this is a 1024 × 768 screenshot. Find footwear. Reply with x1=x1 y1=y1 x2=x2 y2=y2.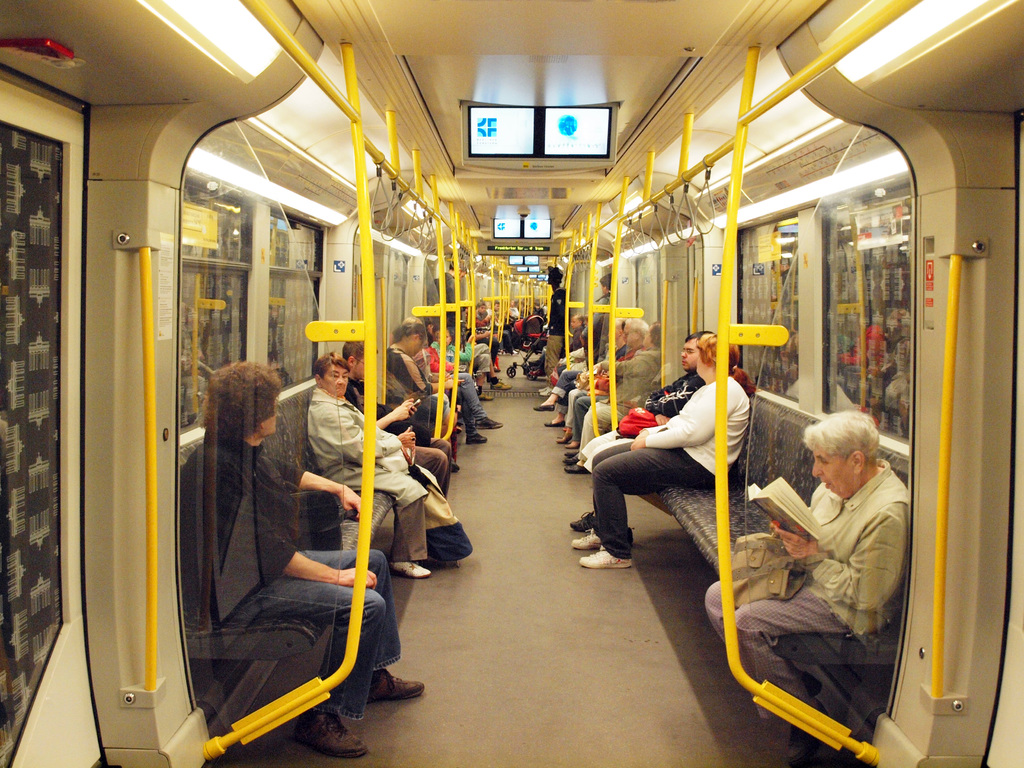
x1=574 y1=527 x2=602 y2=550.
